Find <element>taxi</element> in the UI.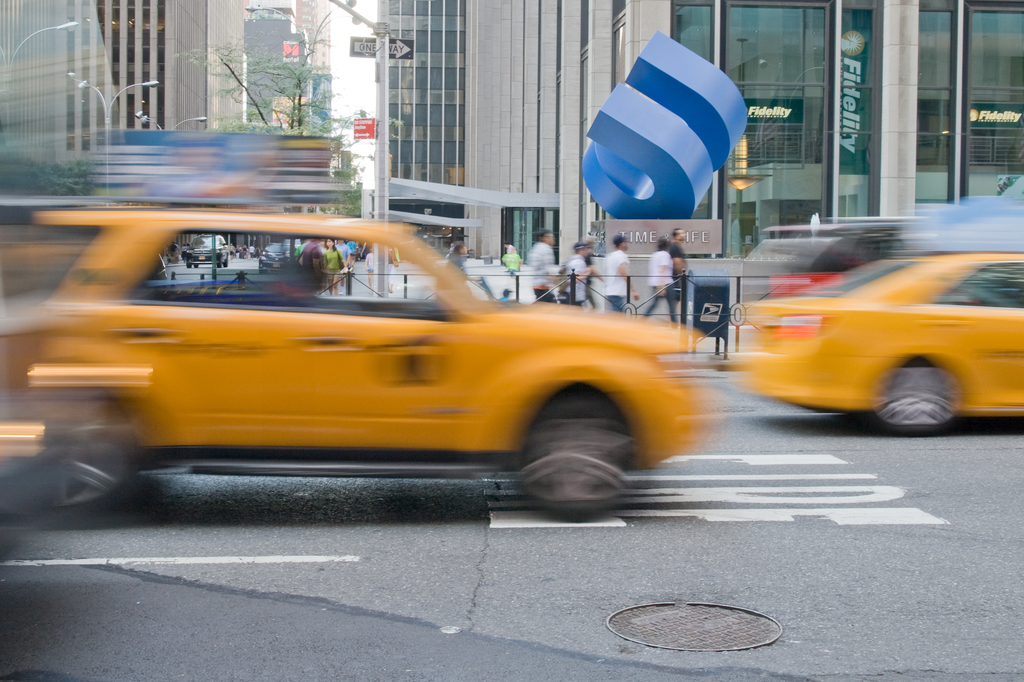
UI element at 733 197 1023 441.
